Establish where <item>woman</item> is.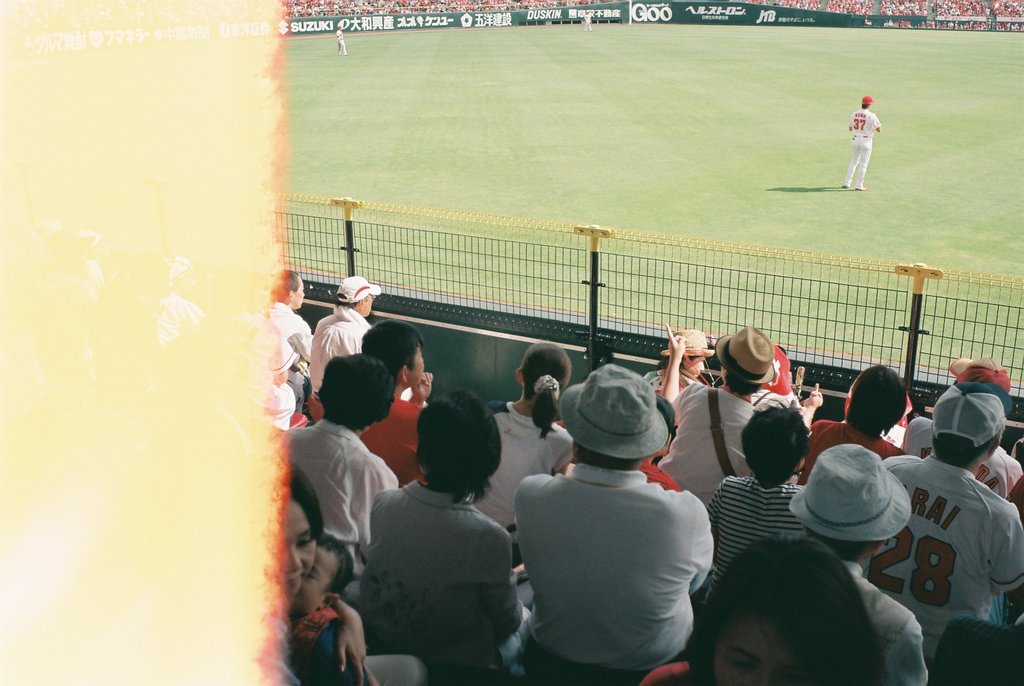
Established at bbox=(644, 327, 715, 404).
